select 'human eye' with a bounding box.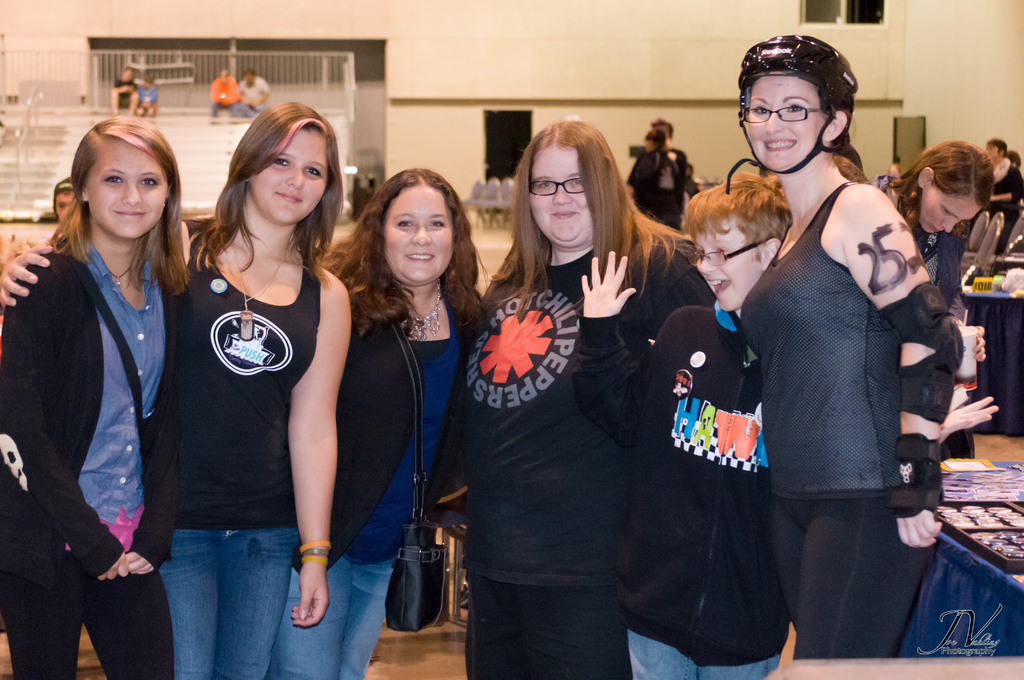
x1=138, y1=176, x2=159, y2=188.
